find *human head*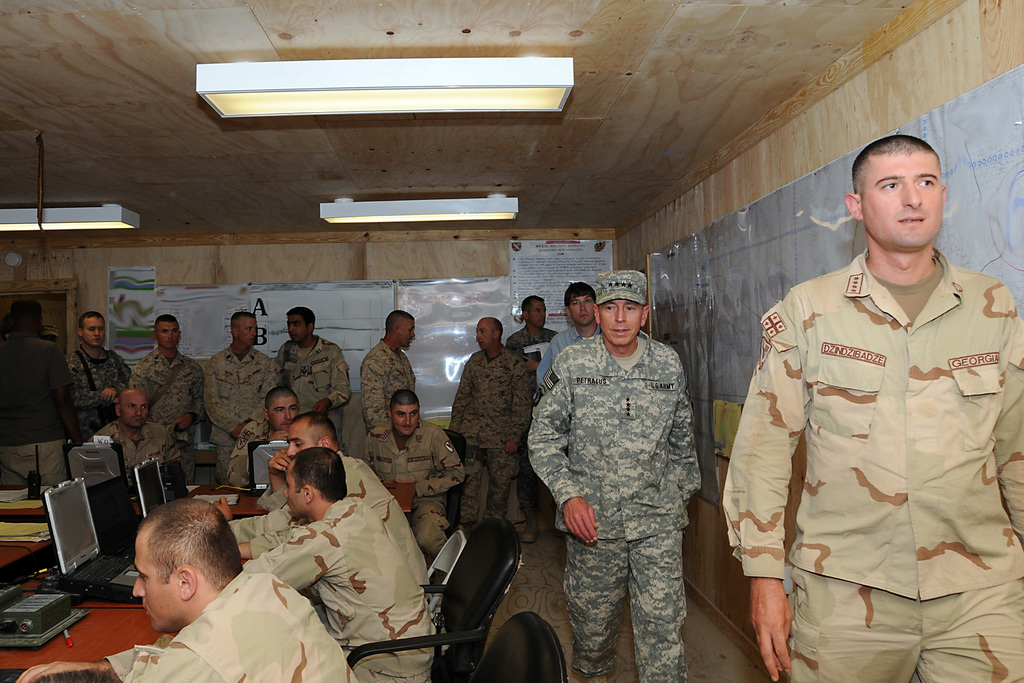
x1=12 y1=299 x2=44 y2=329
